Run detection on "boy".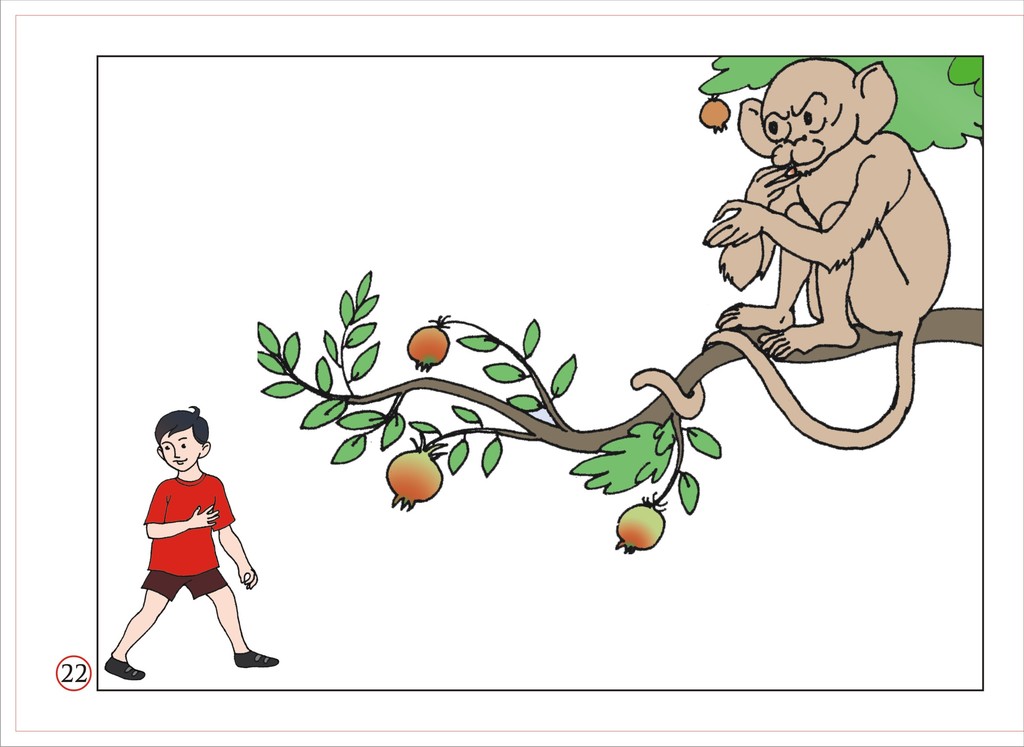
Result: select_region(104, 405, 278, 679).
